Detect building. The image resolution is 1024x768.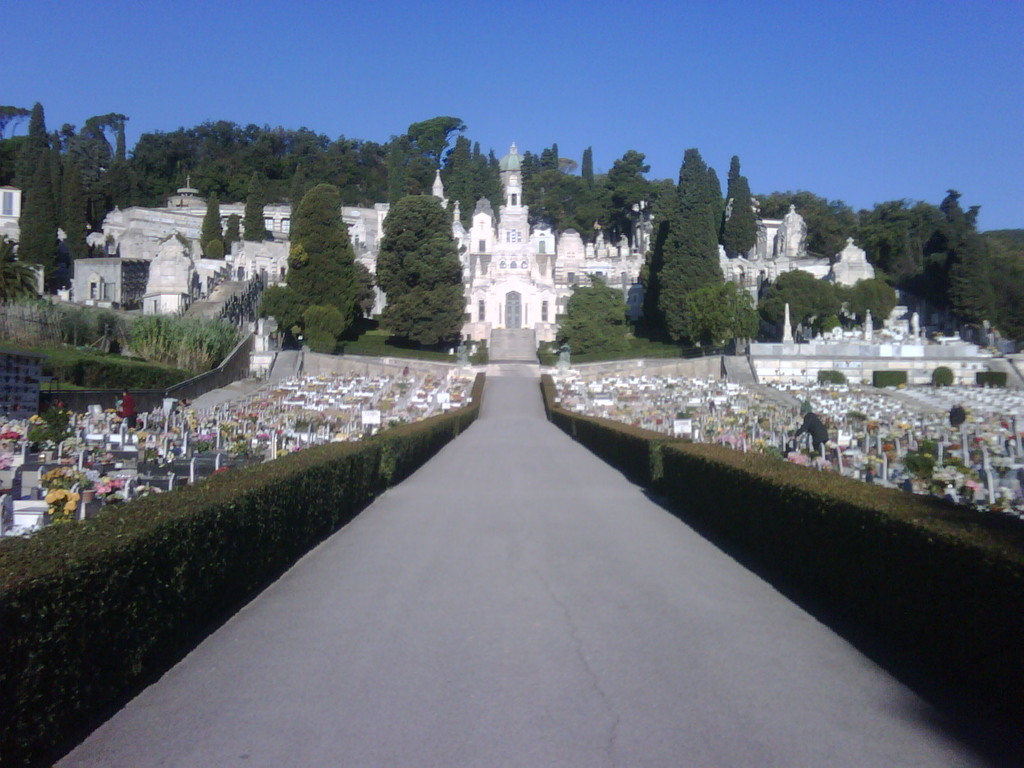
select_region(0, 352, 42, 423).
